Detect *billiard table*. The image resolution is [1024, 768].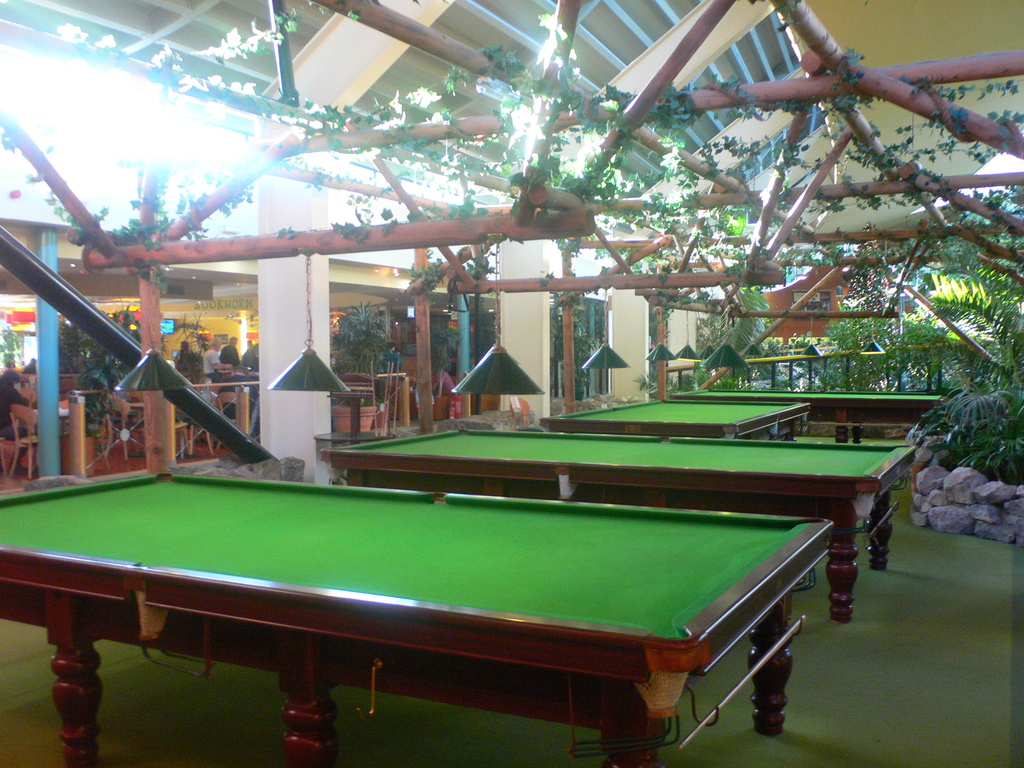
region(0, 470, 829, 767).
